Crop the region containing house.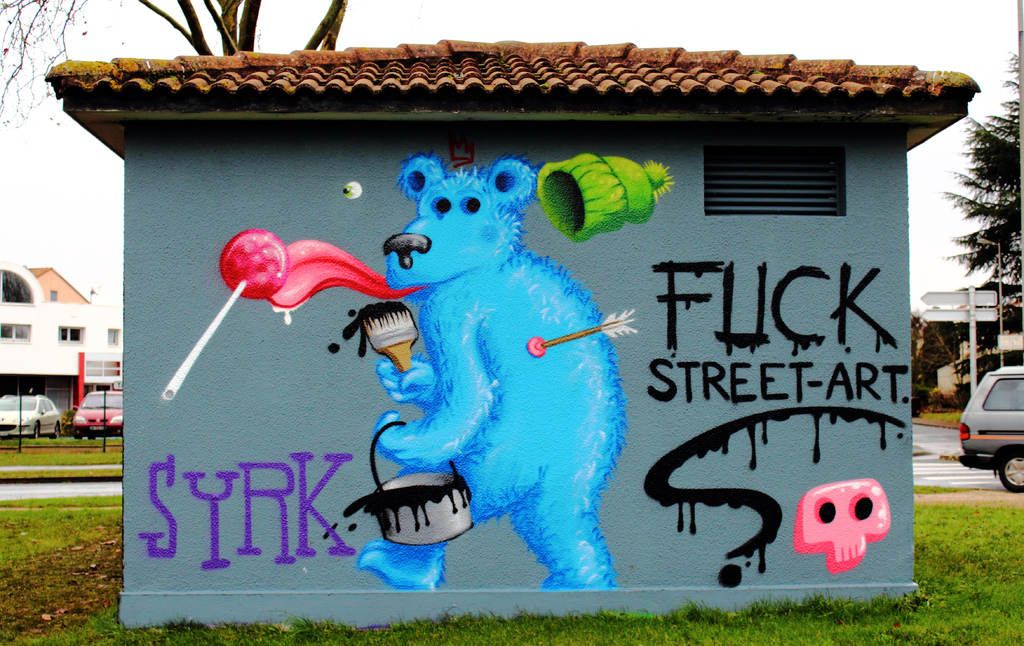
Crop region: l=116, t=17, r=991, b=555.
